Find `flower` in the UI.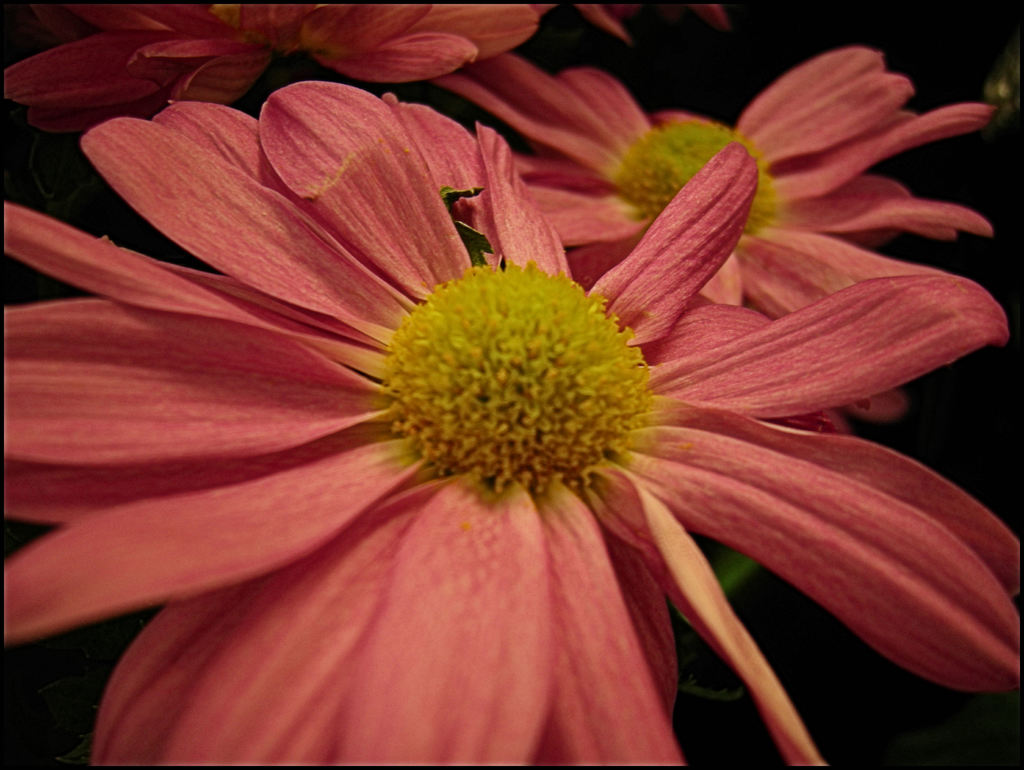
UI element at crop(442, 43, 996, 424).
